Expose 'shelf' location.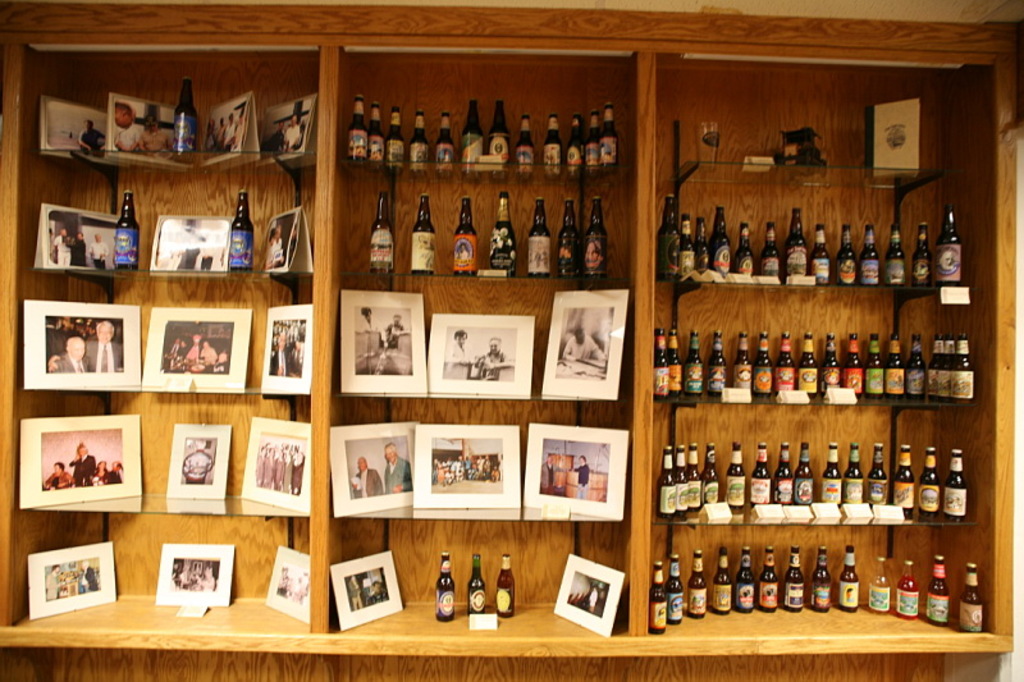
Exposed at 666:276:968:296.
